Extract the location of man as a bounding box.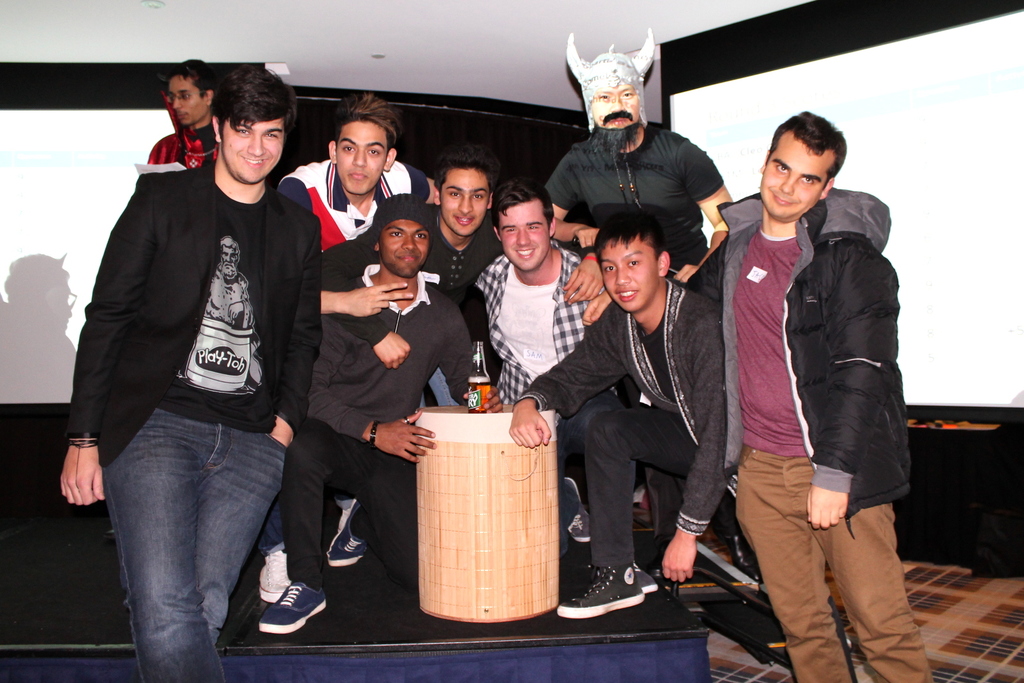
135 64 220 178.
